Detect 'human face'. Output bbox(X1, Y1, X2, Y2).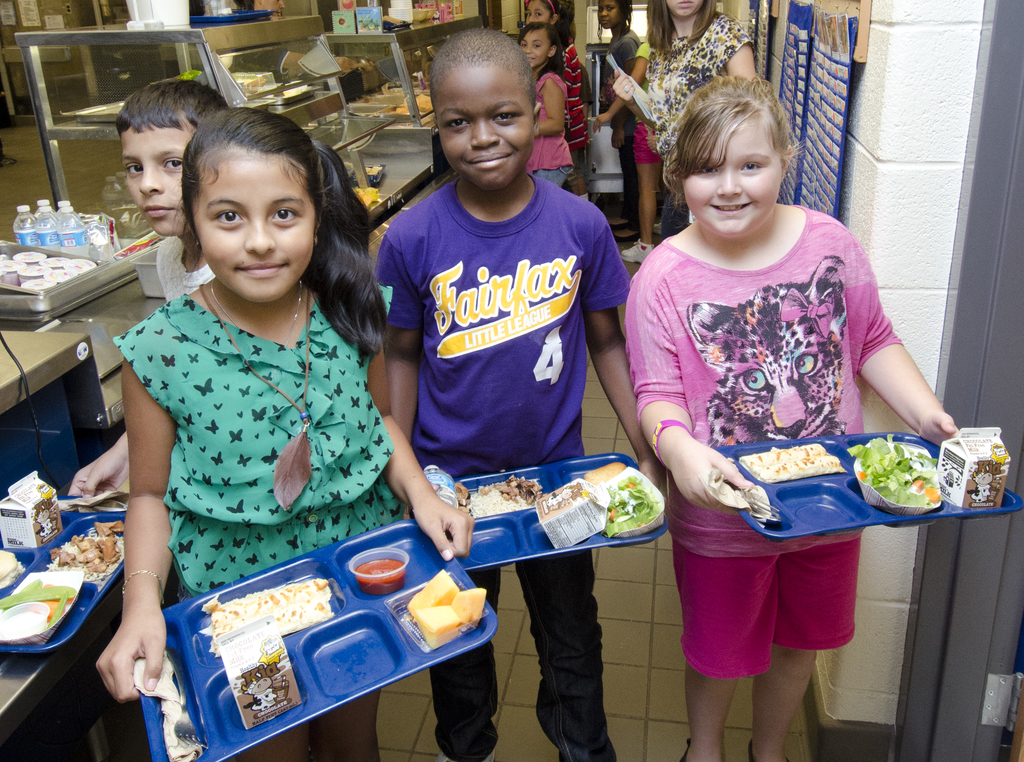
bbox(517, 29, 553, 70).
